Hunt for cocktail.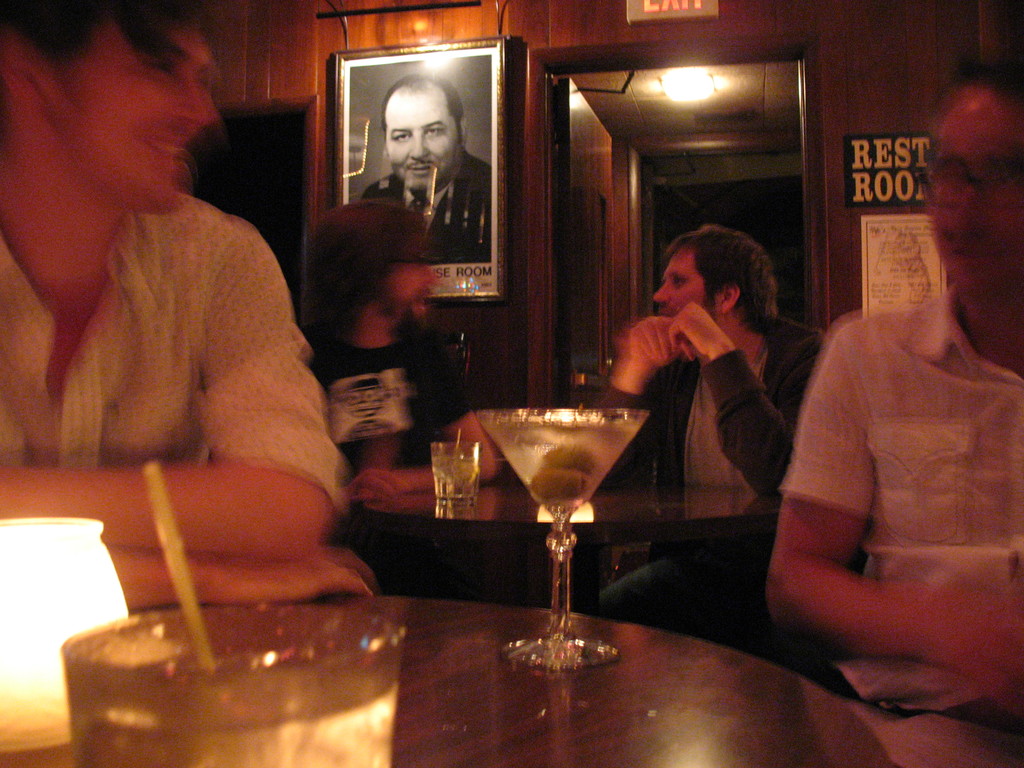
Hunted down at <box>484,404,652,673</box>.
